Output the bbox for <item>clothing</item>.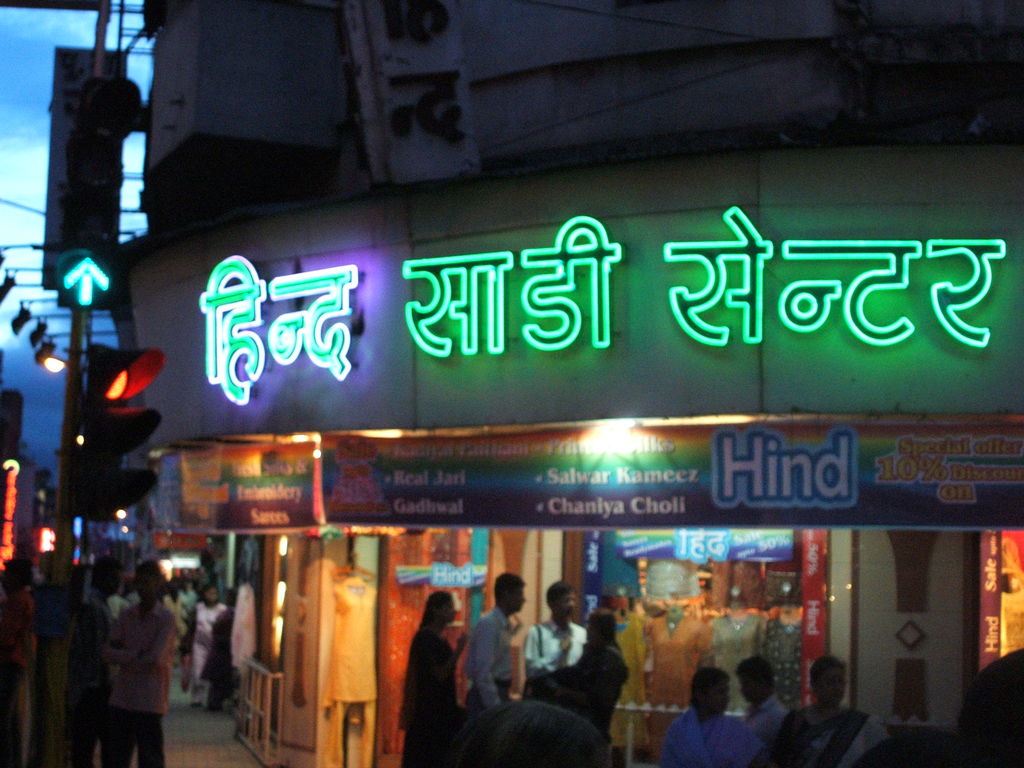
(732,688,778,767).
